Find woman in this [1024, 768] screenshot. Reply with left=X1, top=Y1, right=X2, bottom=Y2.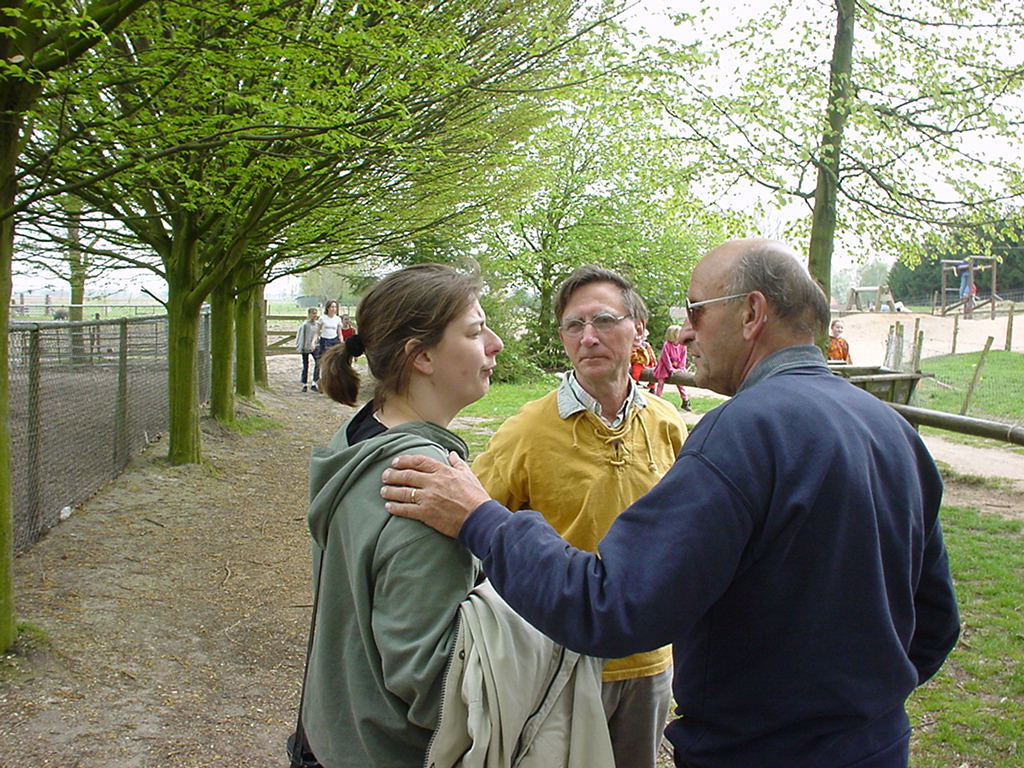
left=314, top=298, right=350, bottom=351.
